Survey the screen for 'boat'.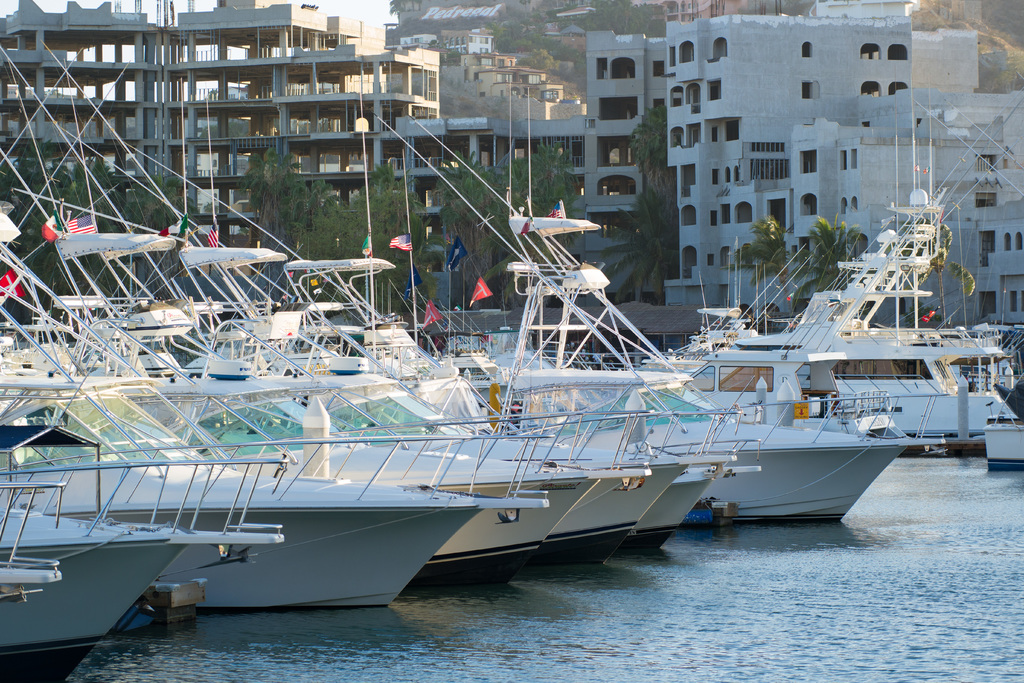
Survey found: [x1=689, y1=171, x2=1023, y2=456].
